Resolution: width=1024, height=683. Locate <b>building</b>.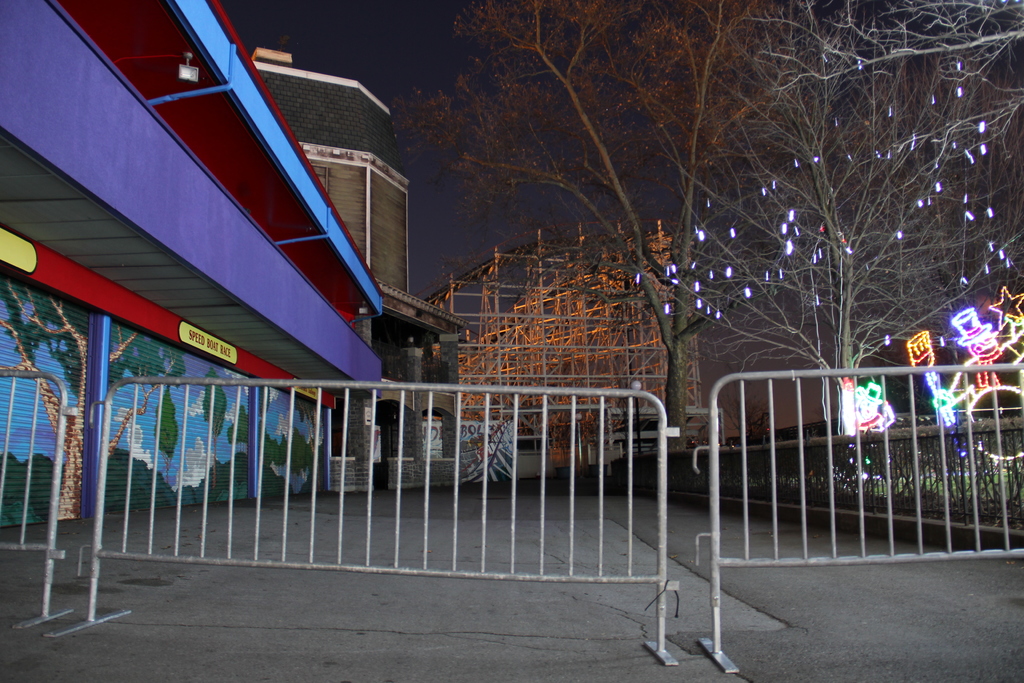
<box>252,32,410,292</box>.
